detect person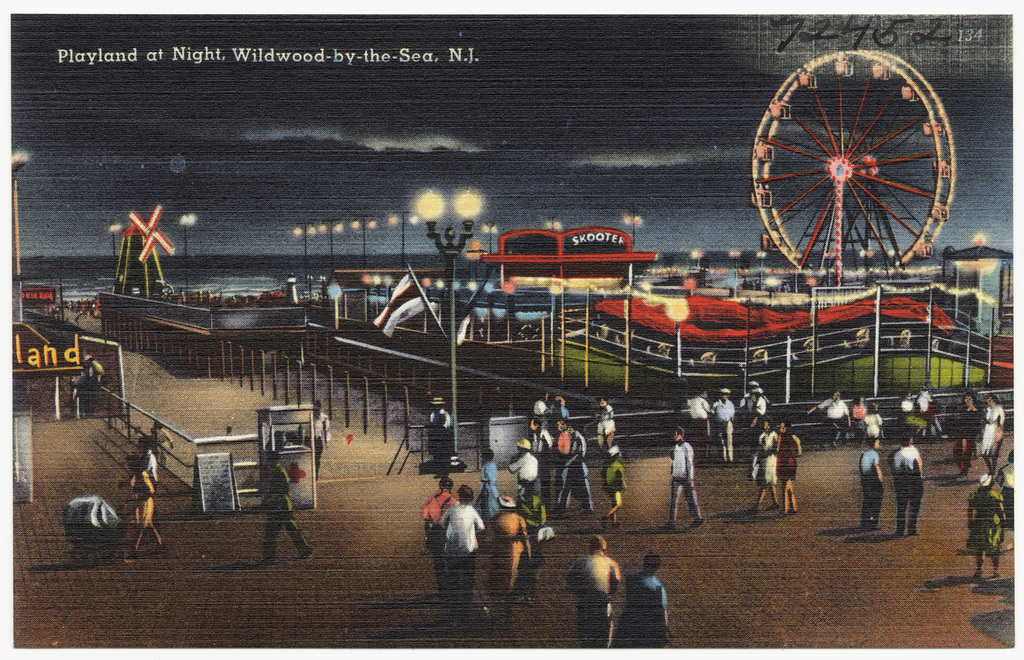
{"left": 582, "top": 397, "right": 619, "bottom": 442}
